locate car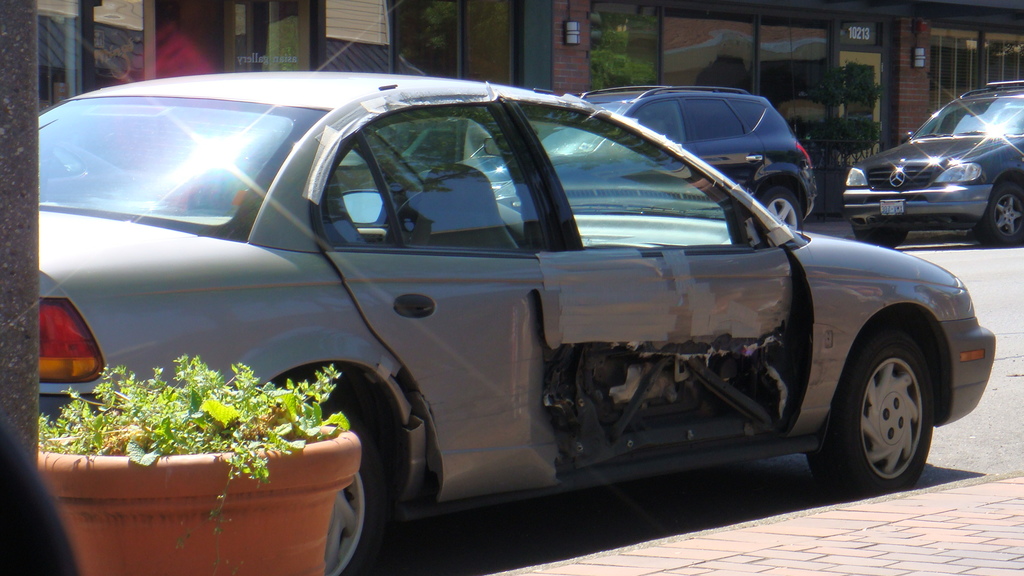
crop(846, 79, 1023, 251)
